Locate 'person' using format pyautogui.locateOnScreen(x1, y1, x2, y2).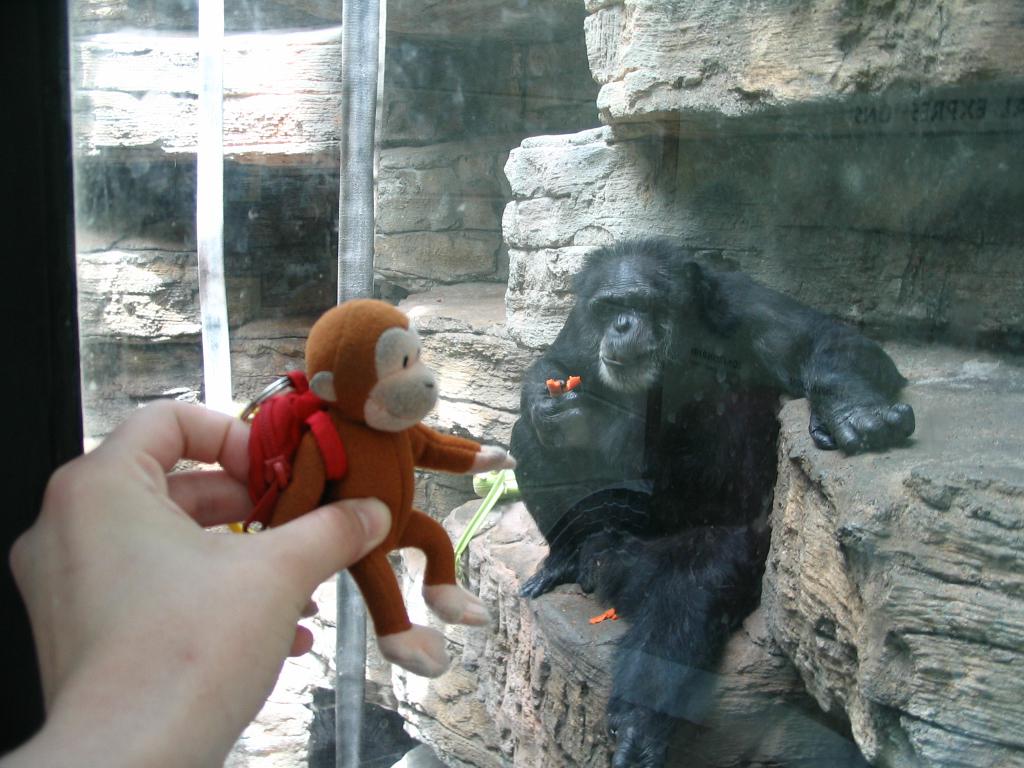
pyautogui.locateOnScreen(0, 397, 395, 767).
